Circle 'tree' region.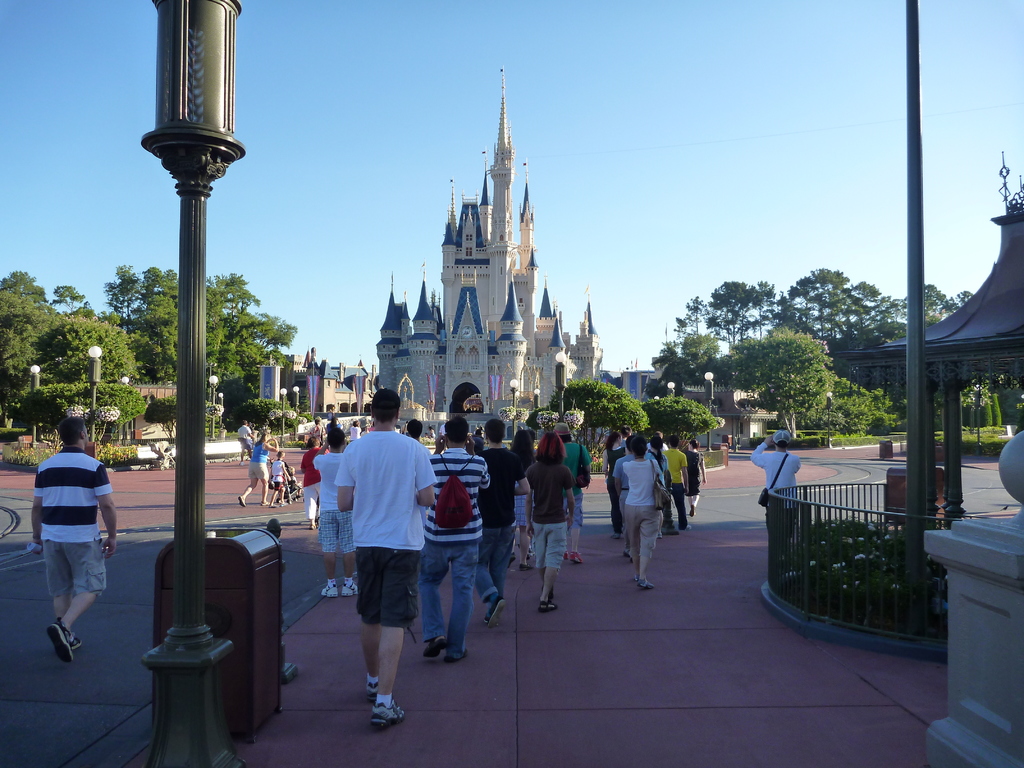
Region: 829/374/895/430.
